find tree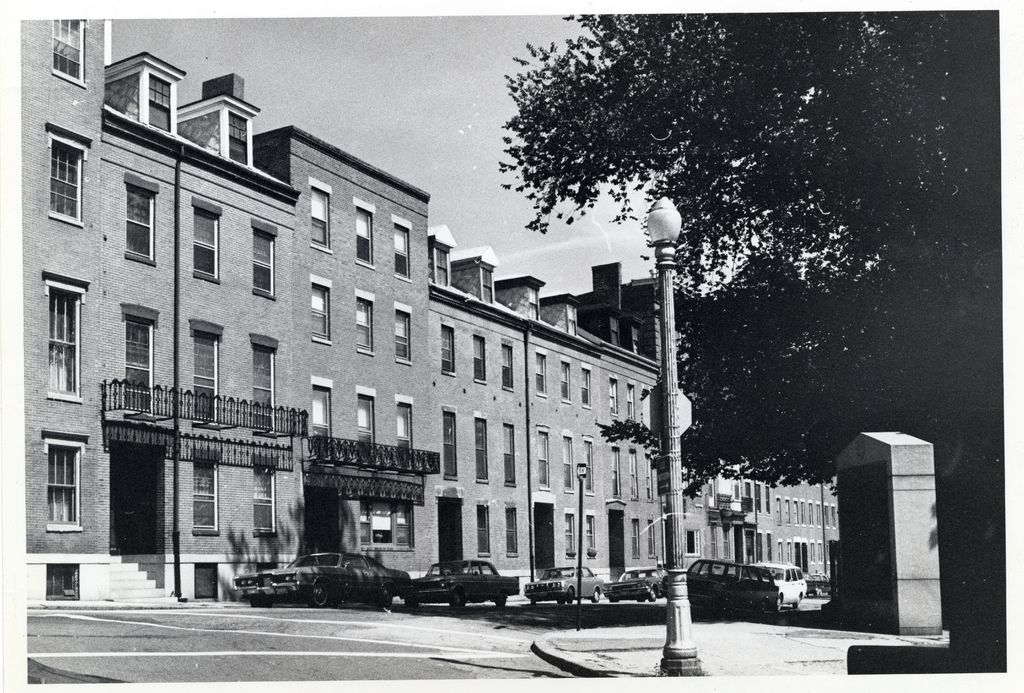
bbox=(572, 30, 904, 445)
